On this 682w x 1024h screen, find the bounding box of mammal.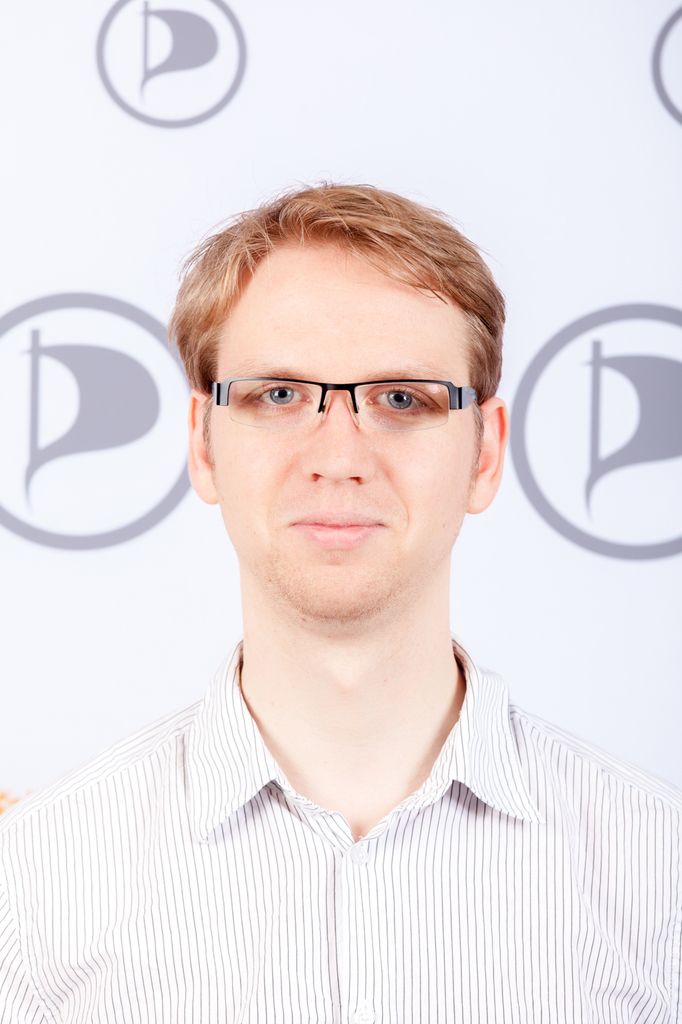
Bounding box: 26:186:658:986.
